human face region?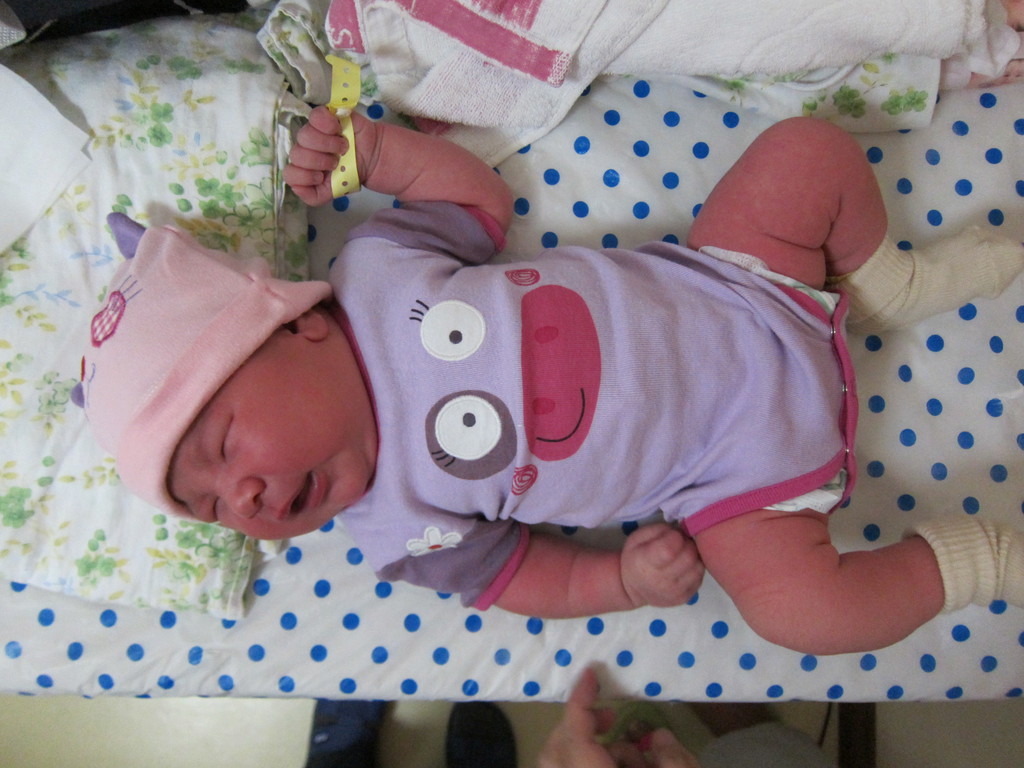
bbox=[171, 344, 369, 539]
